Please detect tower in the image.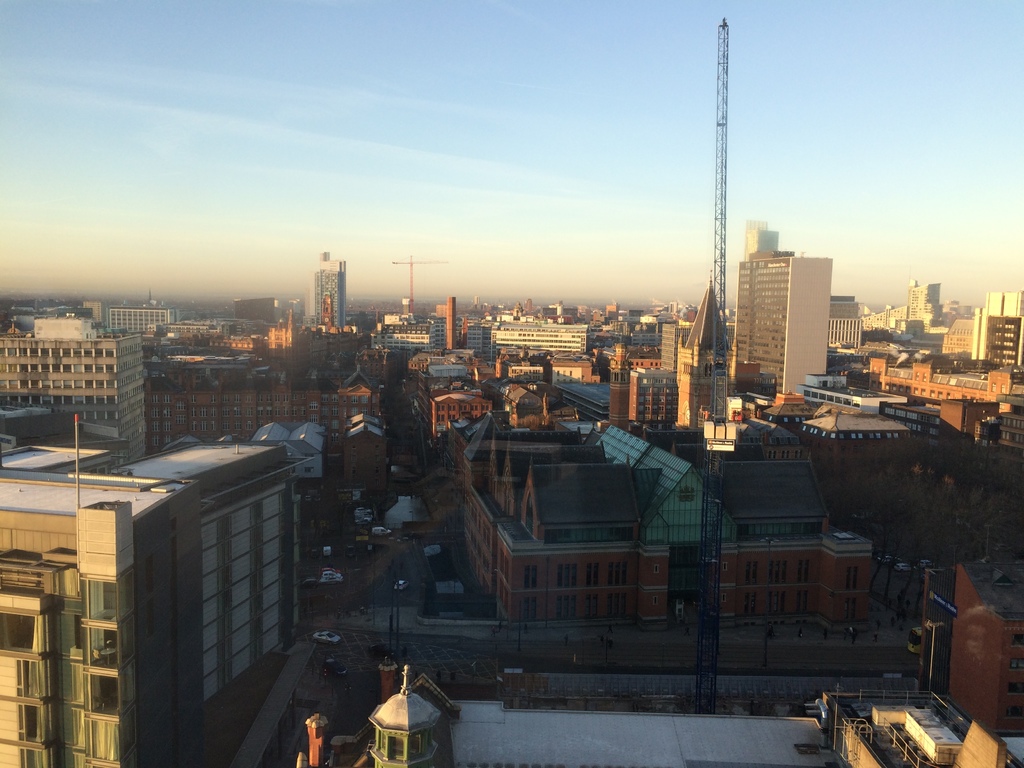
735, 261, 831, 395.
